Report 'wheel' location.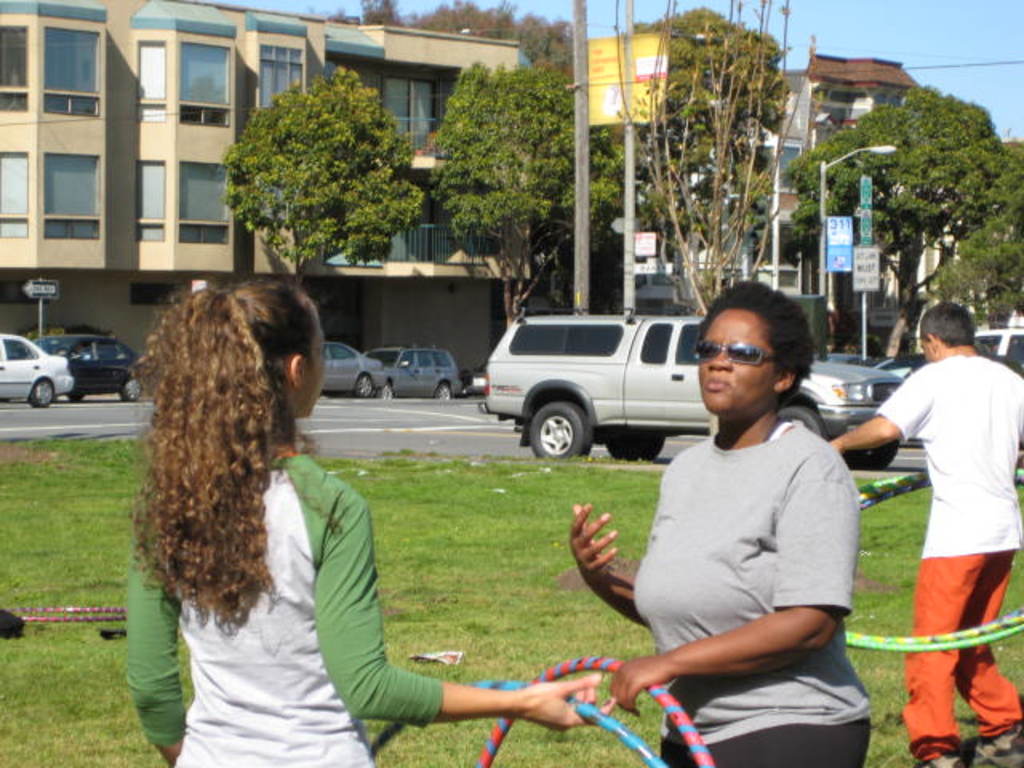
Report: select_region(435, 379, 450, 398).
